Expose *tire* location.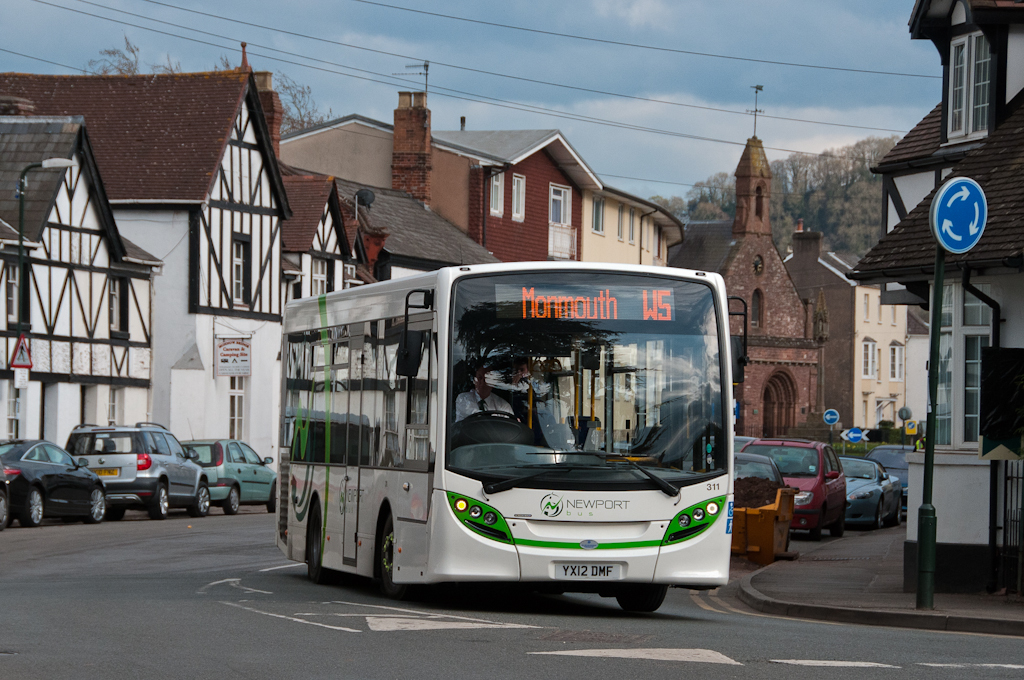
Exposed at locate(221, 485, 241, 511).
